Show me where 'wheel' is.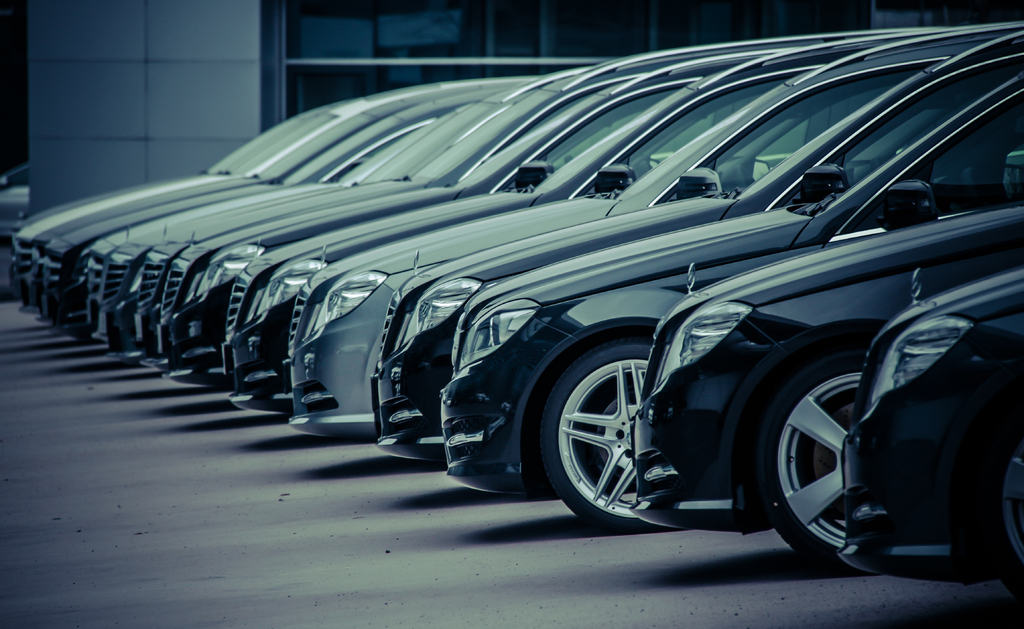
'wheel' is at 746/350/913/576.
